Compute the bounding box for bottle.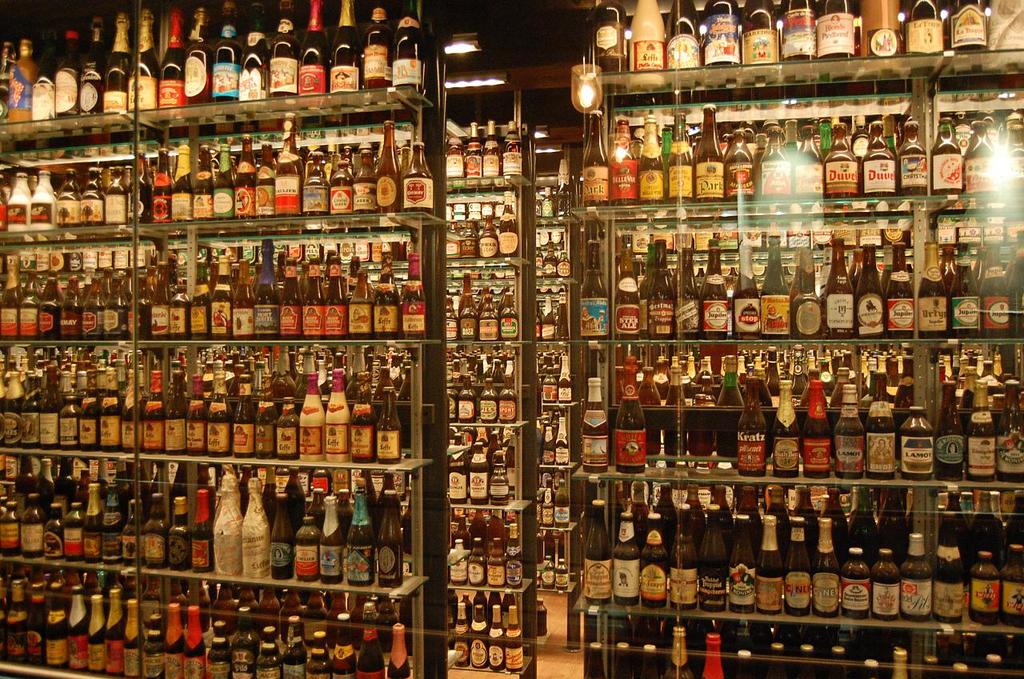
pyautogui.locateOnScreen(799, 254, 828, 341).
